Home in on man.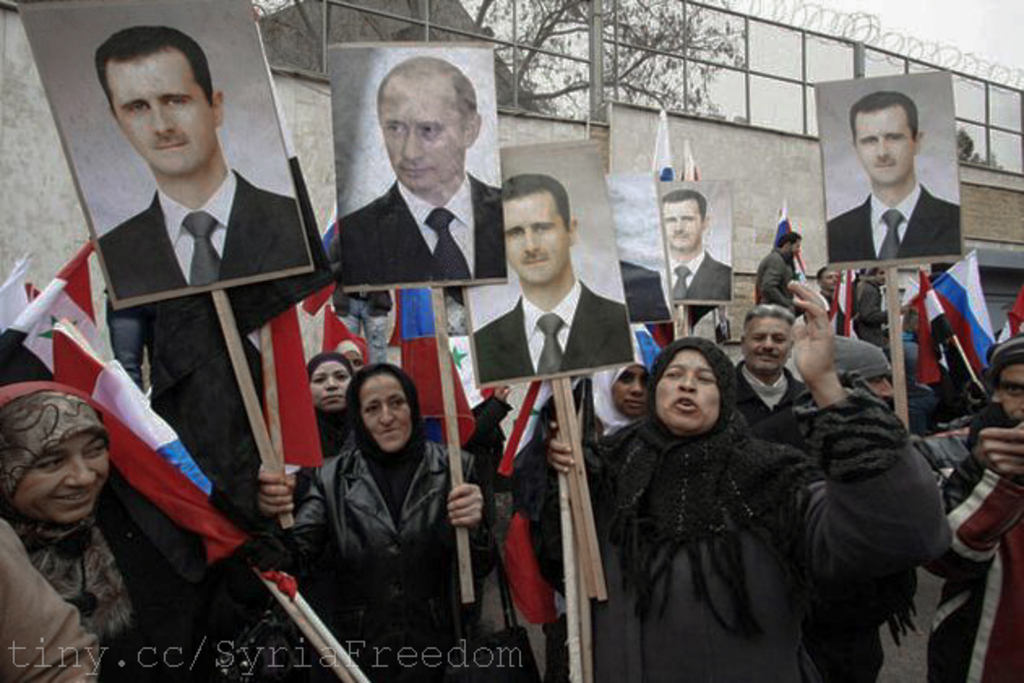
Homed in at detection(919, 333, 1022, 681).
